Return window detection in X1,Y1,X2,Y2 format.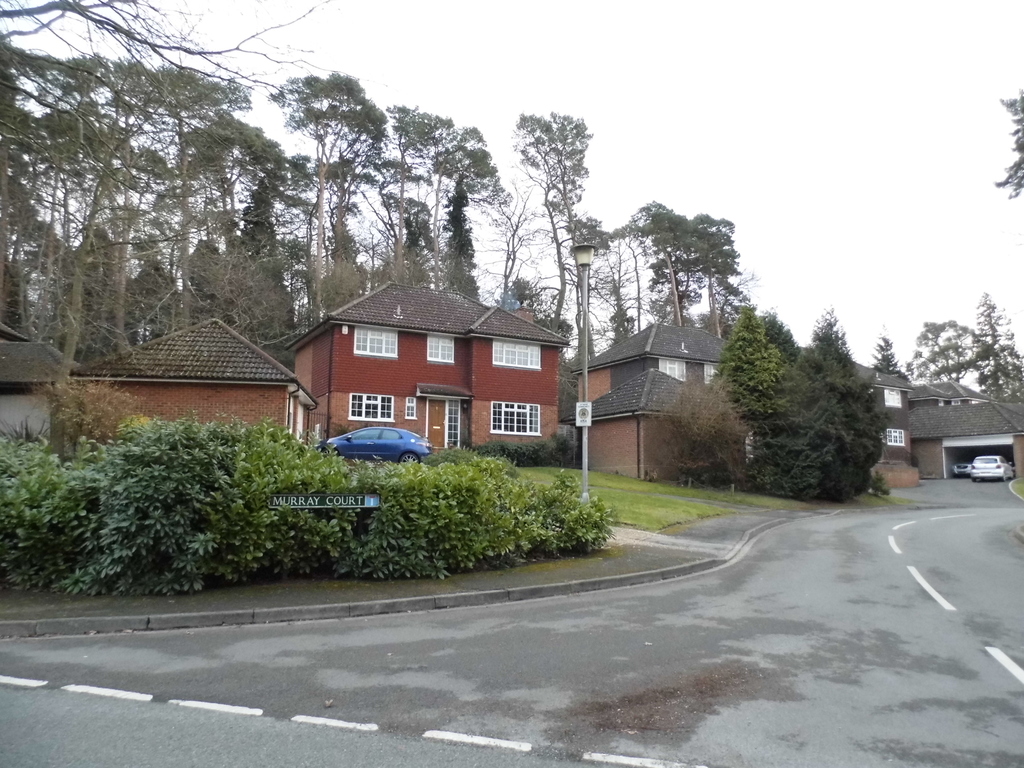
884,386,903,408.
